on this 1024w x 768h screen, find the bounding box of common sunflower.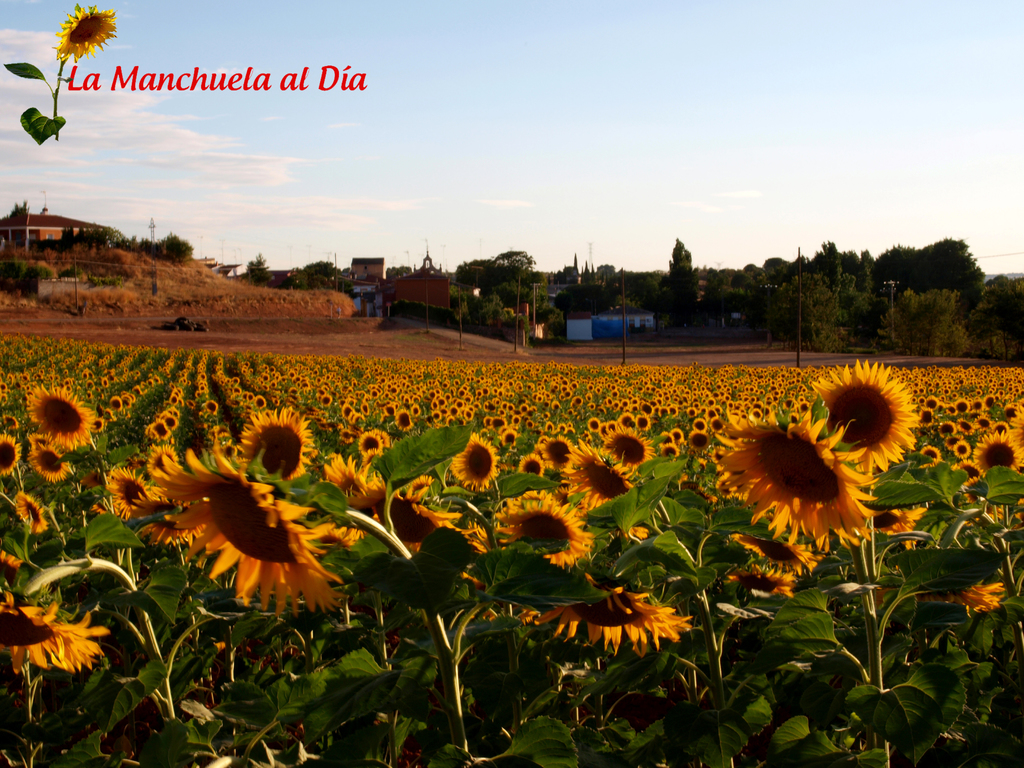
Bounding box: detection(730, 420, 866, 540).
